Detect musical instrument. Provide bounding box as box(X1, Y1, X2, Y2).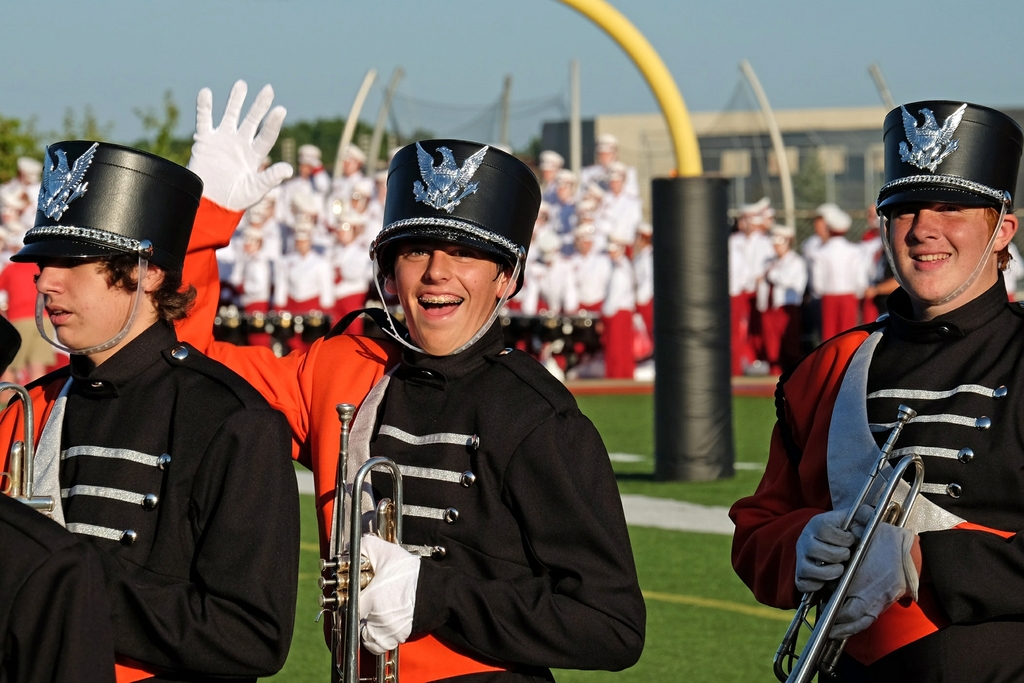
box(0, 381, 53, 516).
